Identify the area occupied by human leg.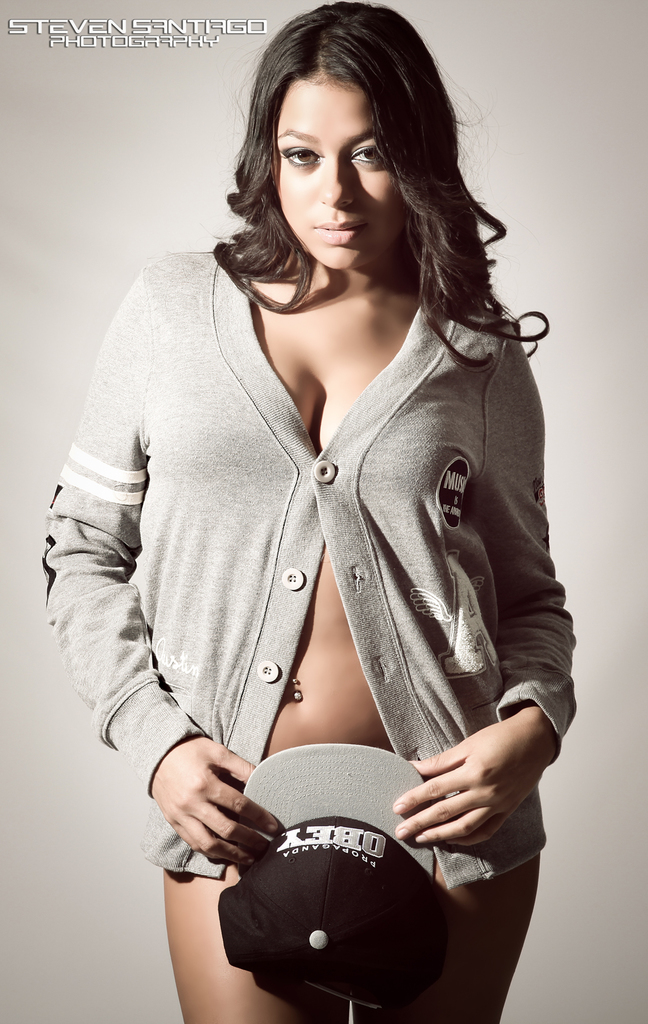
Area: box(172, 860, 329, 1023).
